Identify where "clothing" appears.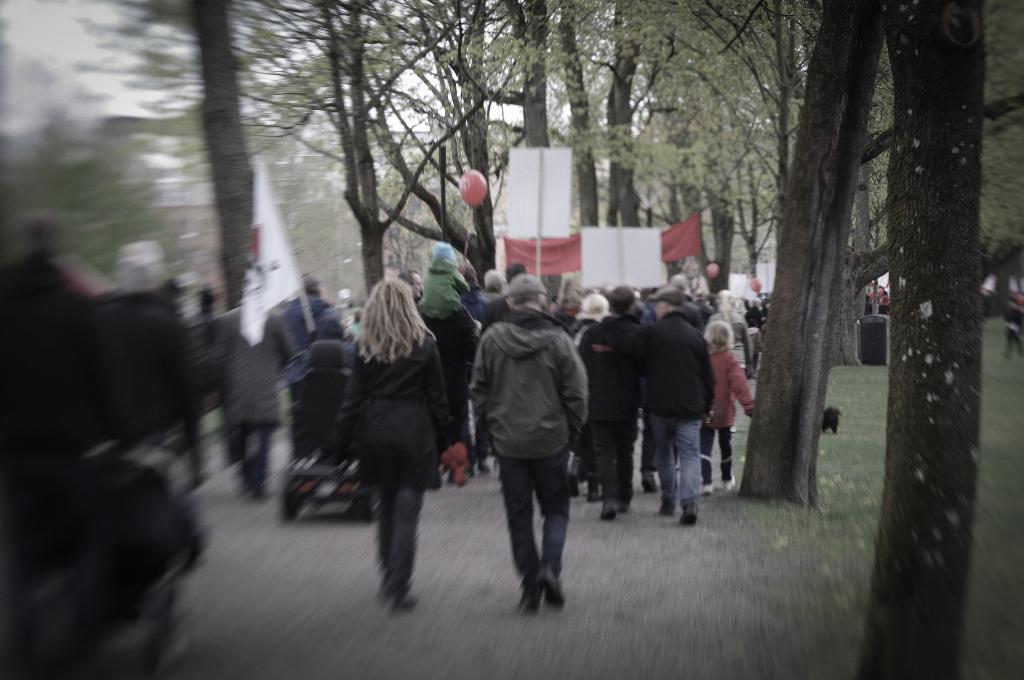
Appears at x1=475 y1=265 x2=600 y2=605.
